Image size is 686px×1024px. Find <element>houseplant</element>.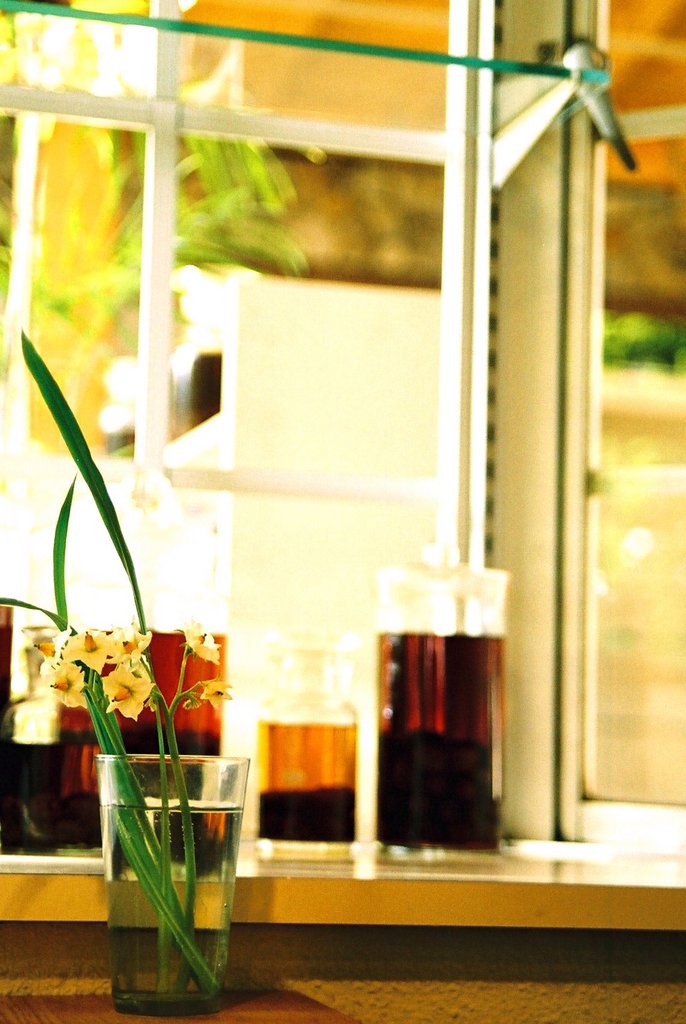
bbox(0, 330, 255, 1003).
